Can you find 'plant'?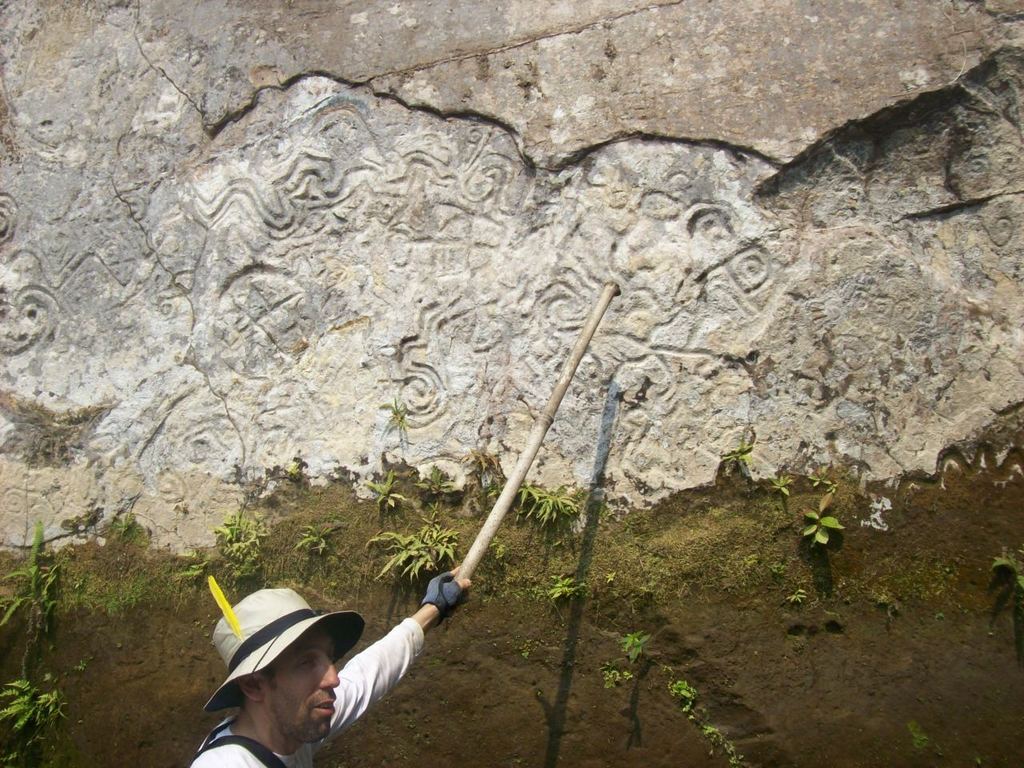
Yes, bounding box: <bbox>73, 656, 89, 672</bbox>.
